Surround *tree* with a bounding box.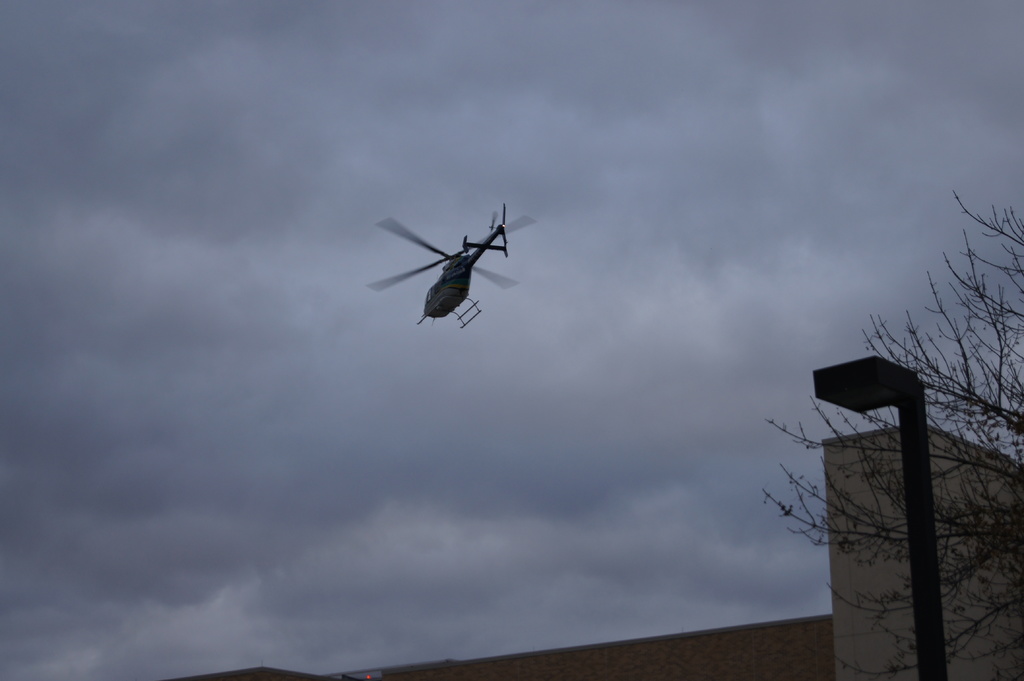
764:189:1023:680.
